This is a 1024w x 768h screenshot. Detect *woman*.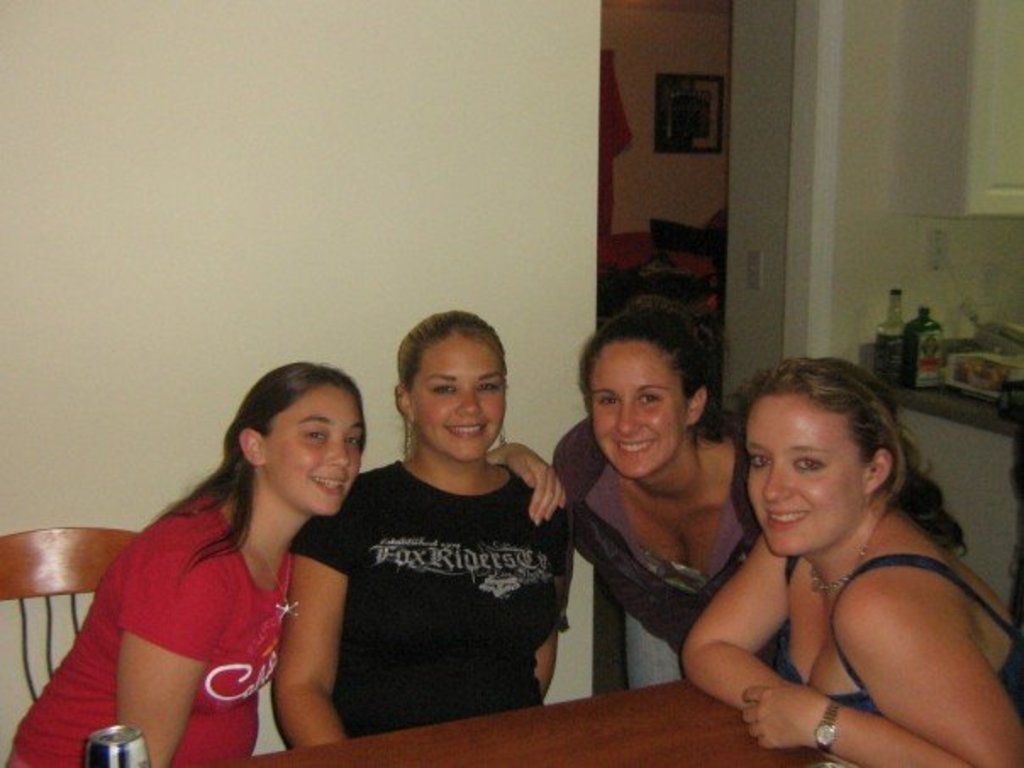
<bbox>270, 305, 578, 754</bbox>.
